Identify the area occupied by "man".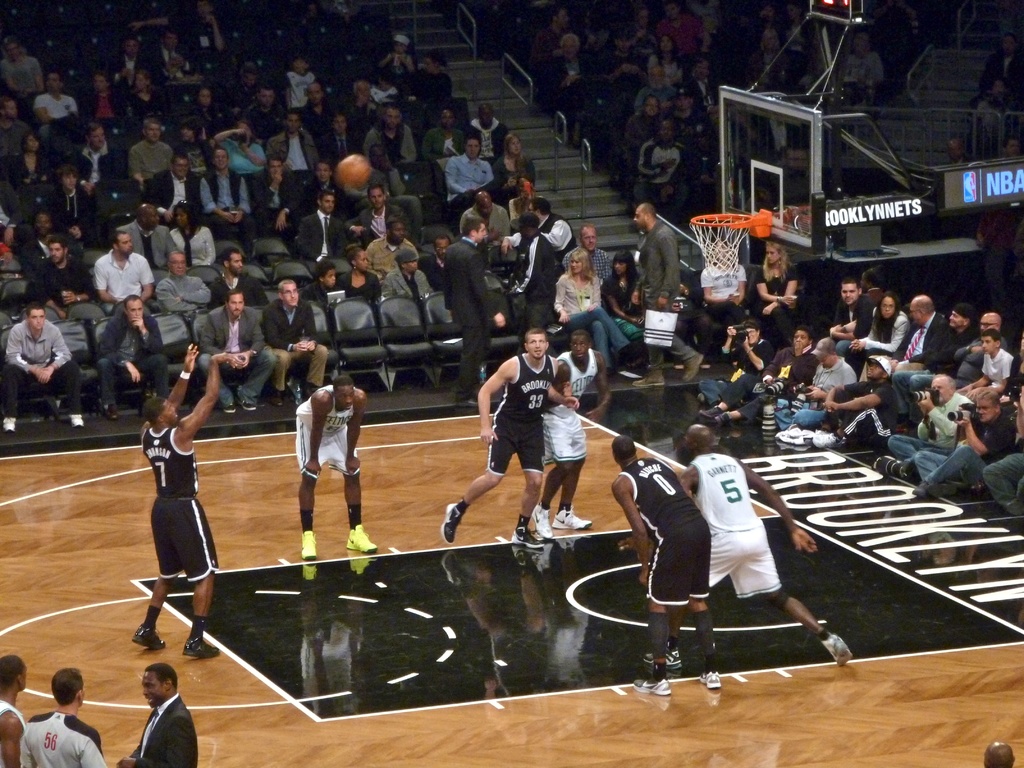
Area: [left=197, top=284, right=279, bottom=413].
